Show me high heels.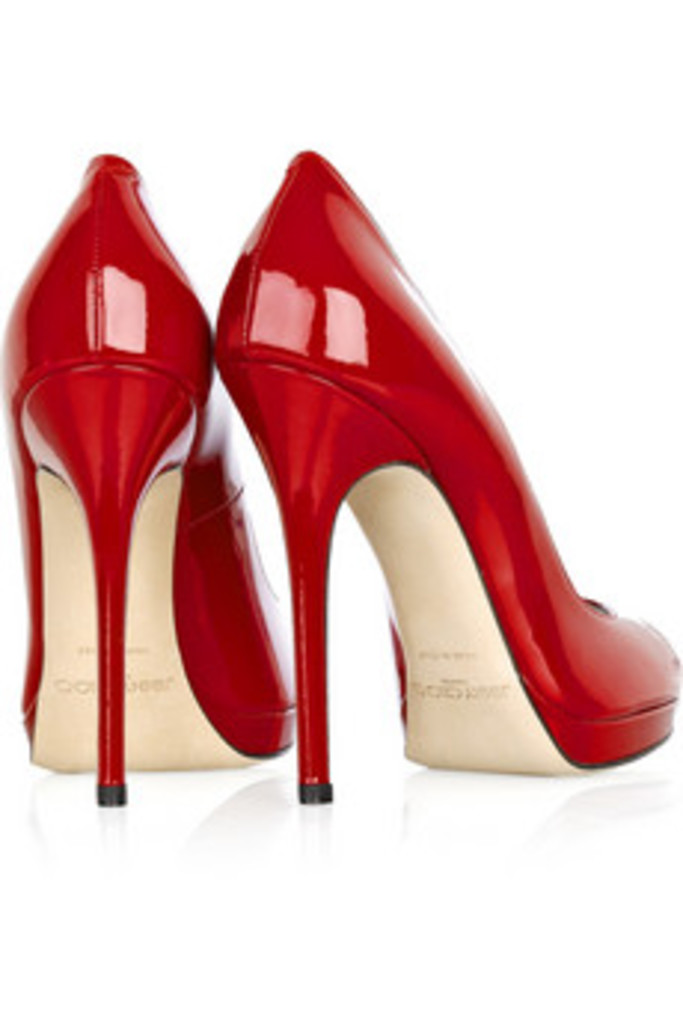
high heels is here: x1=211, y1=140, x2=680, y2=804.
